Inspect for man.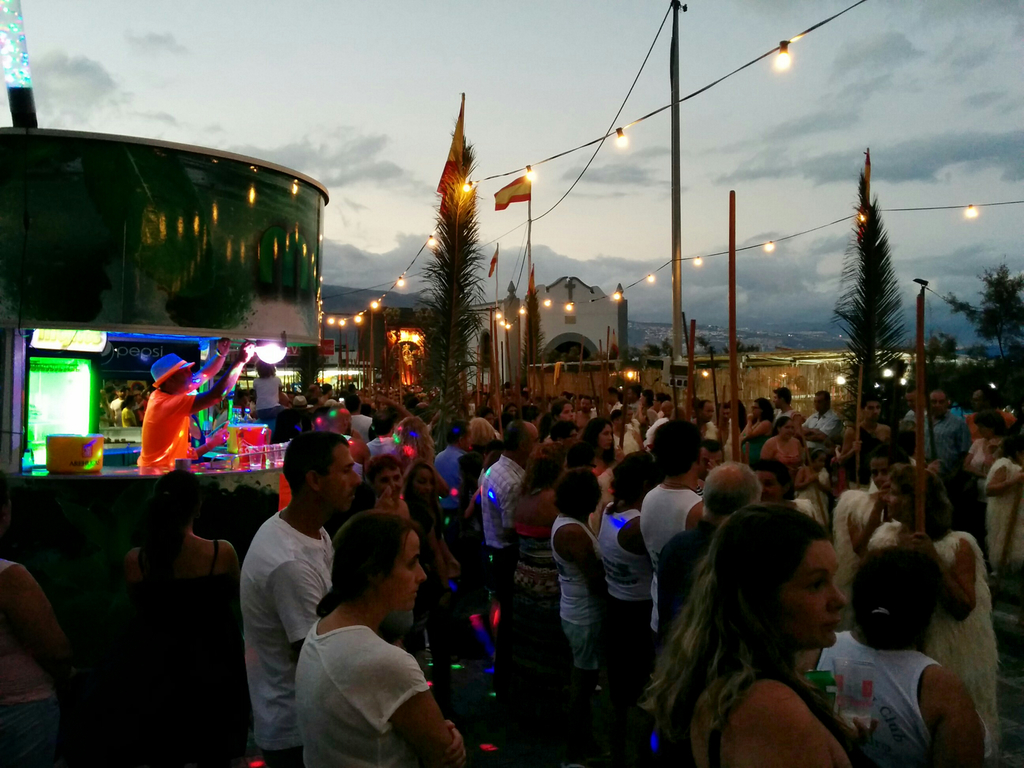
Inspection: region(237, 426, 358, 766).
